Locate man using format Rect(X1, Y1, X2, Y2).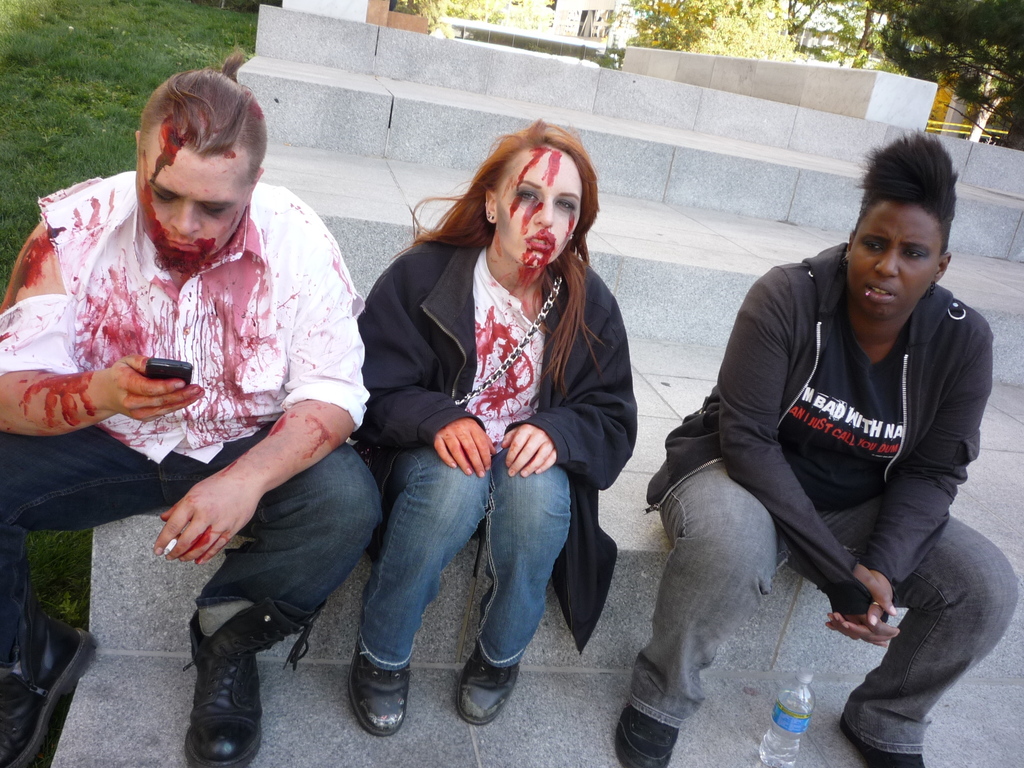
Rect(0, 68, 387, 767).
